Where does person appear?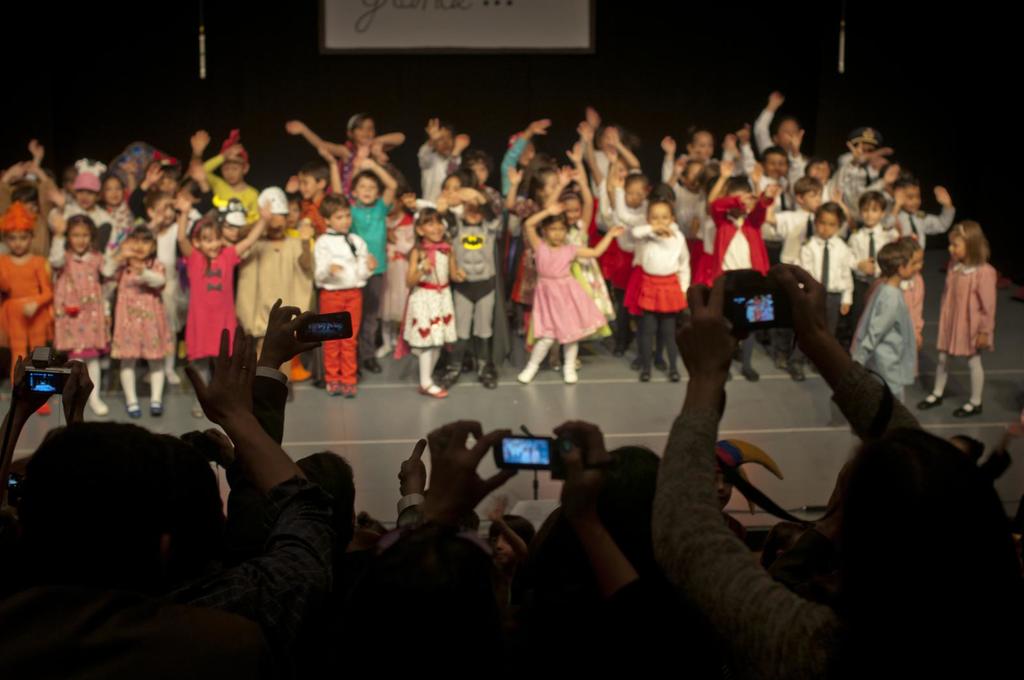
Appears at [left=97, top=157, right=138, bottom=248].
